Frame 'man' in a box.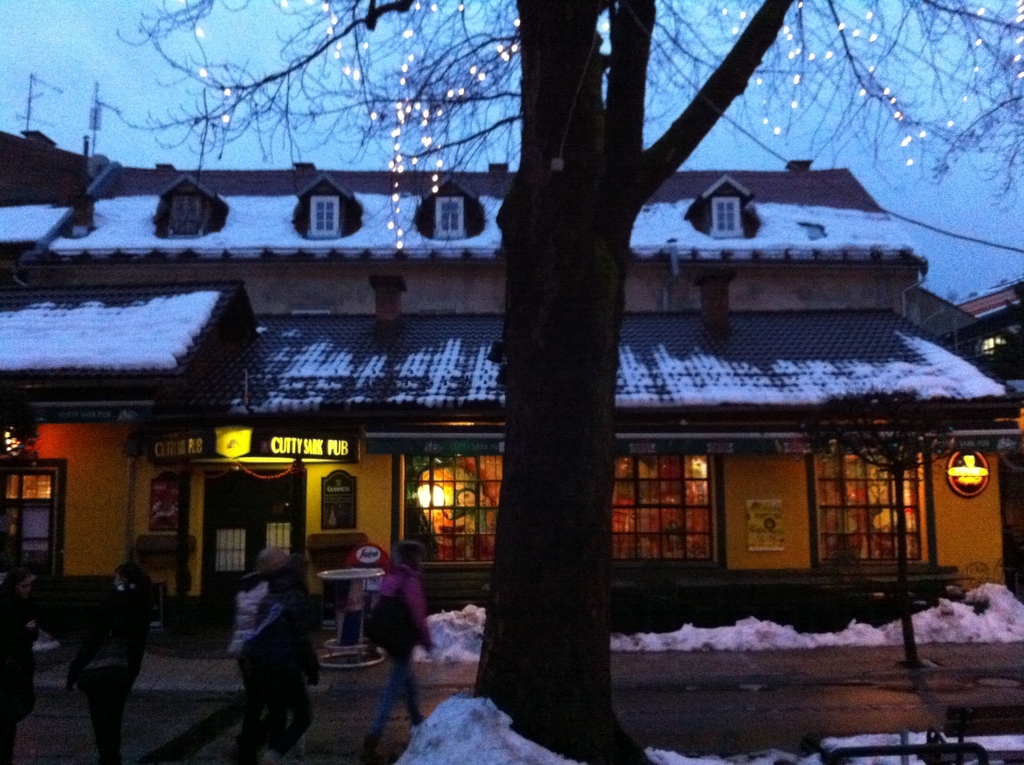
pyautogui.locateOnScreen(203, 548, 319, 753).
